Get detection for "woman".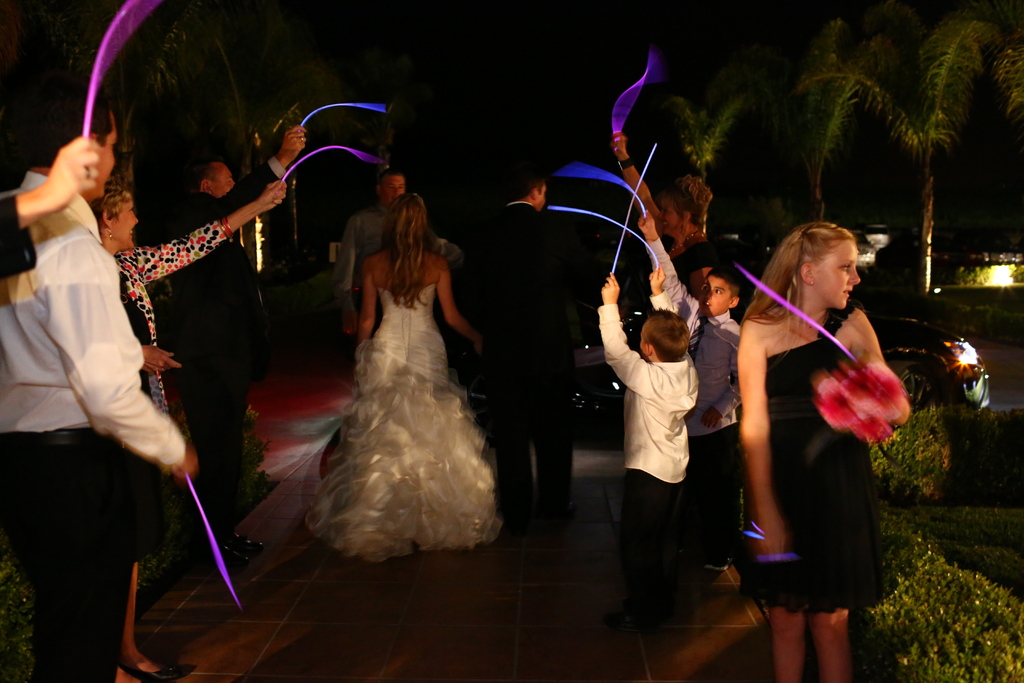
Detection: {"left": 609, "top": 138, "right": 711, "bottom": 296}.
